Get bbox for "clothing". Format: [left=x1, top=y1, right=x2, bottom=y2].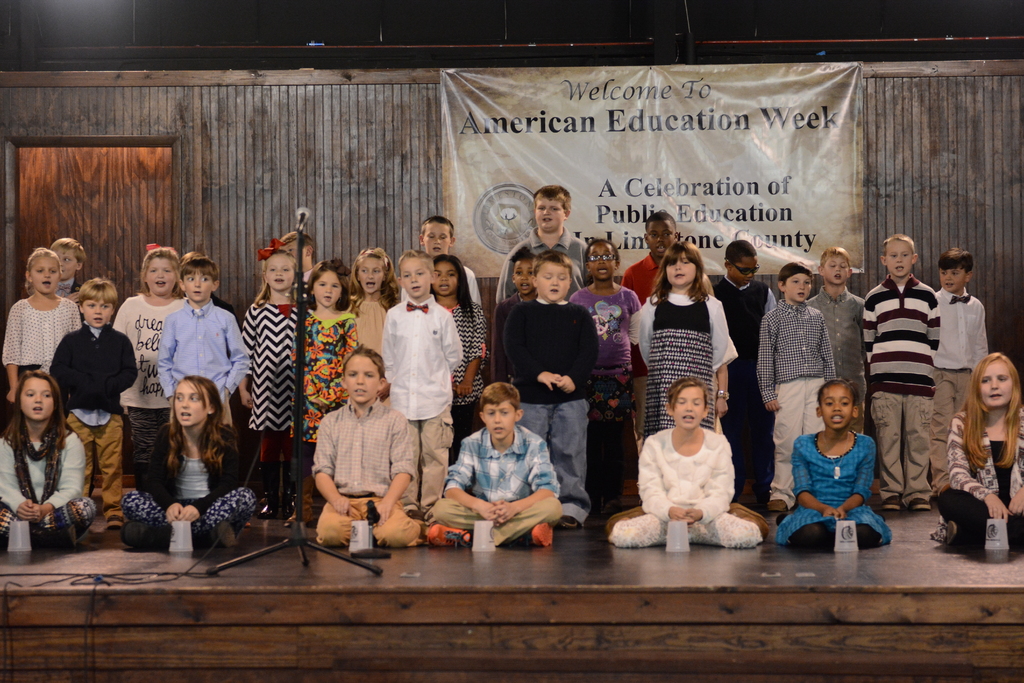
[left=621, top=507, right=774, bottom=549].
